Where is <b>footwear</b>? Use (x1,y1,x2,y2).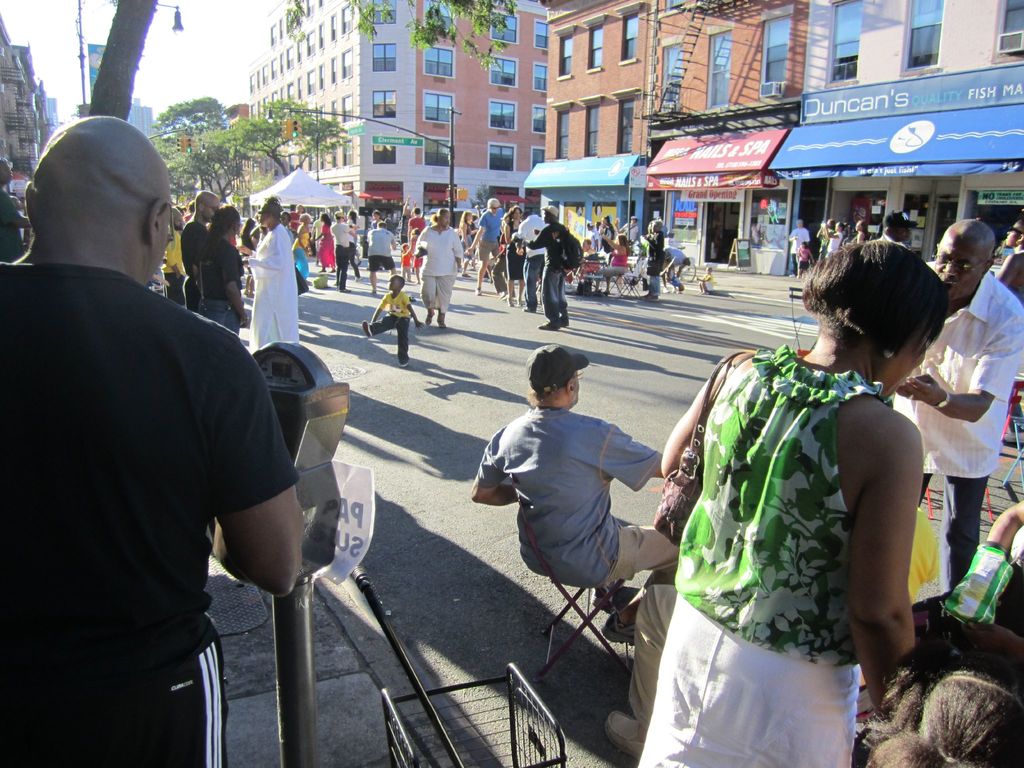
(474,289,481,296).
